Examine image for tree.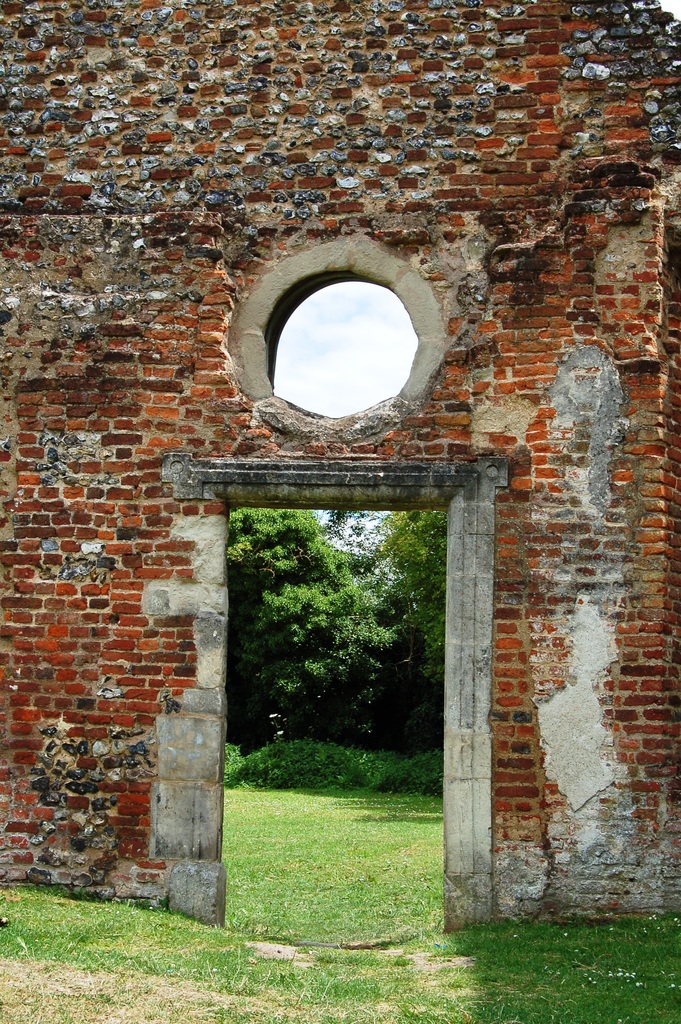
Examination result: detection(238, 510, 452, 756).
